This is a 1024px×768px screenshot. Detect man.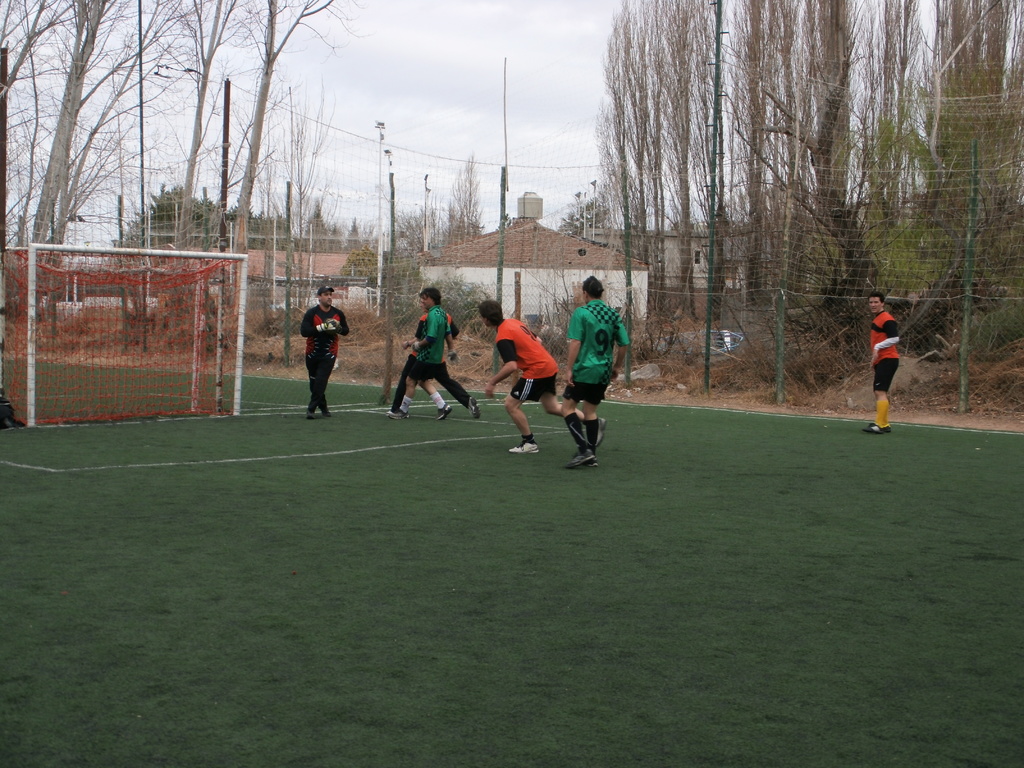
(left=472, top=299, right=608, bottom=459).
